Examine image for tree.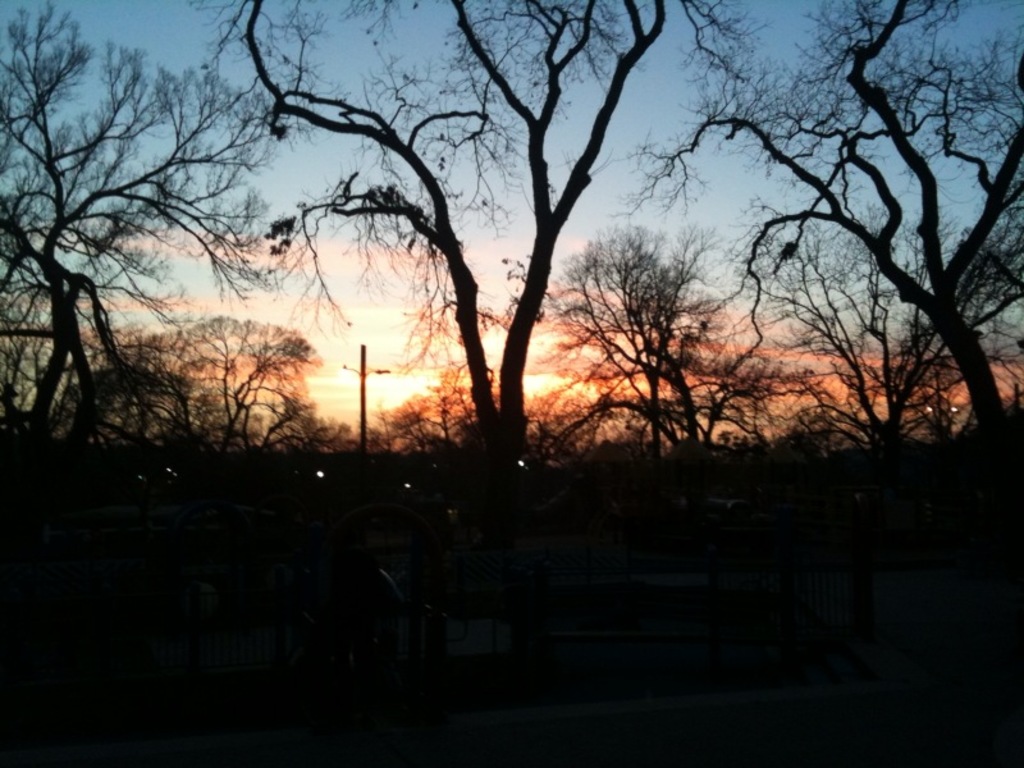
Examination result: x1=594 y1=0 x2=1023 y2=480.
